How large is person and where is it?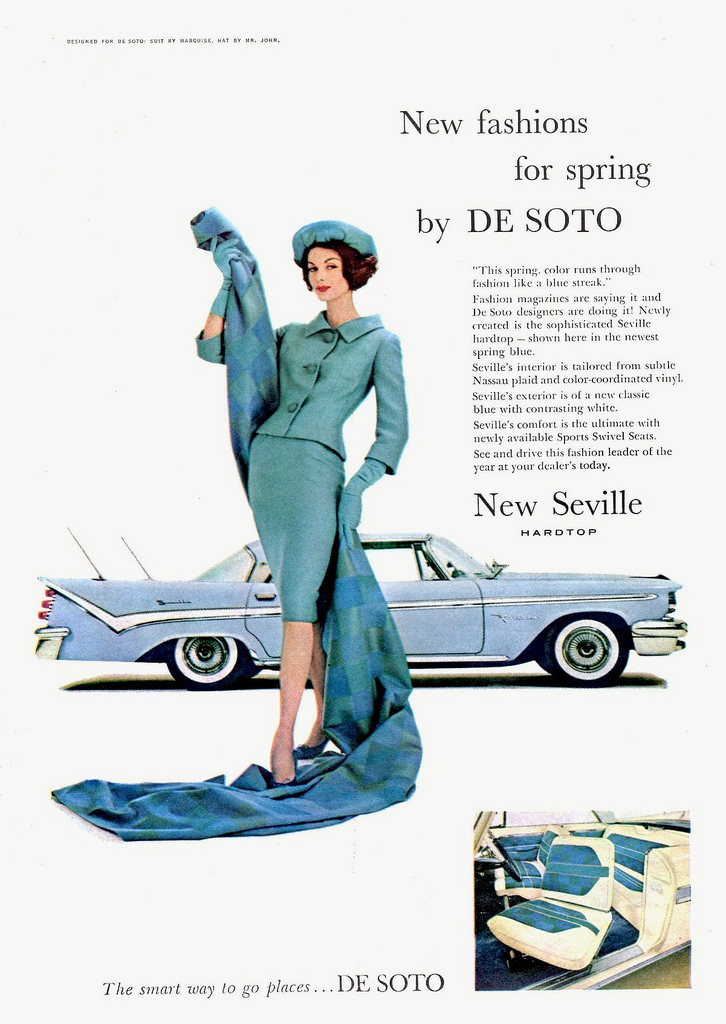
Bounding box: locate(169, 199, 434, 753).
